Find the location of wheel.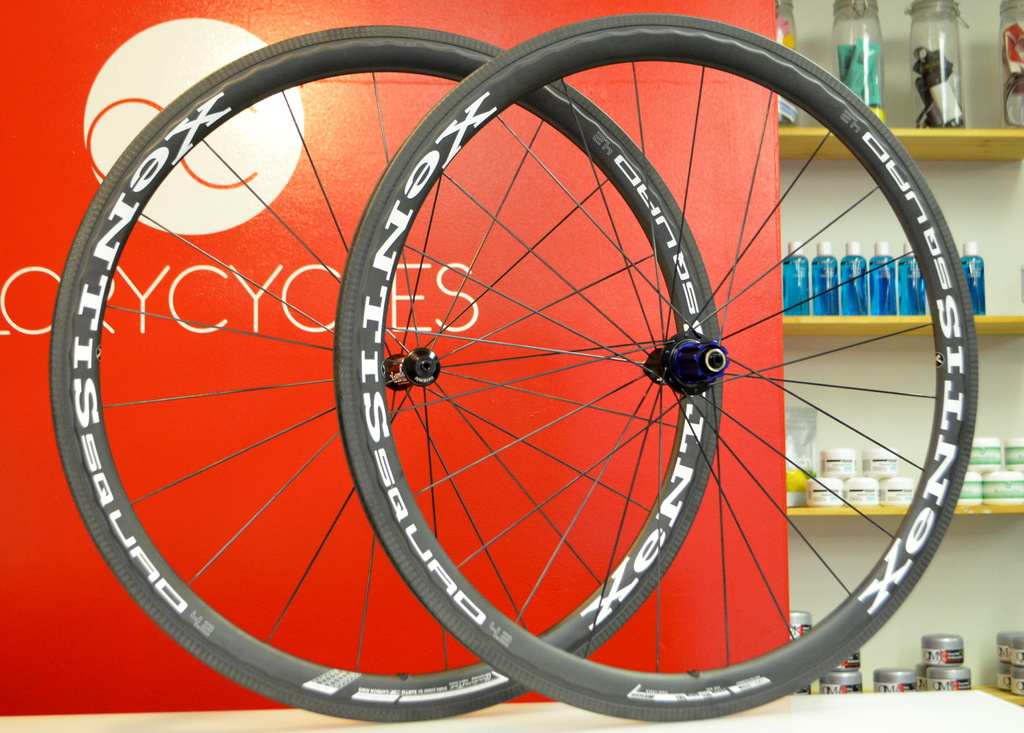
Location: locate(45, 19, 717, 723).
